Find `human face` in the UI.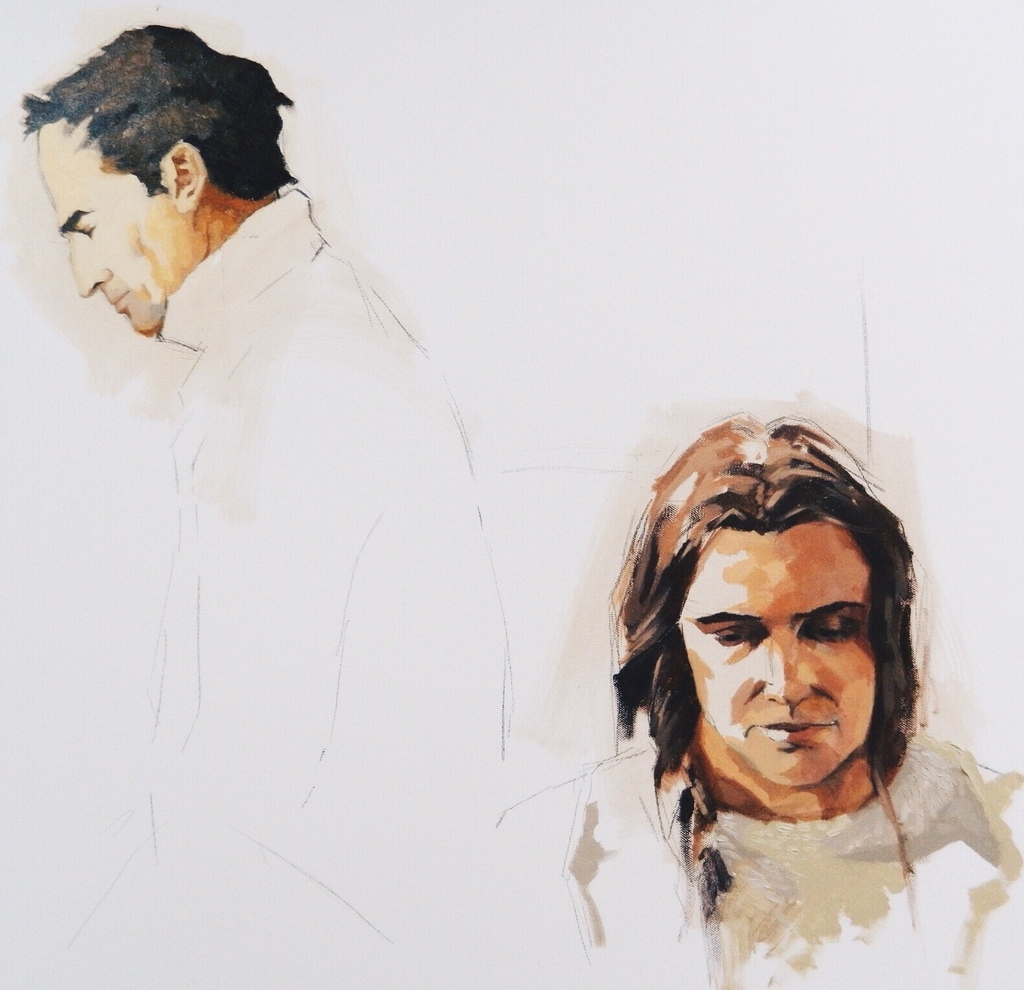
UI element at bbox(41, 126, 180, 329).
